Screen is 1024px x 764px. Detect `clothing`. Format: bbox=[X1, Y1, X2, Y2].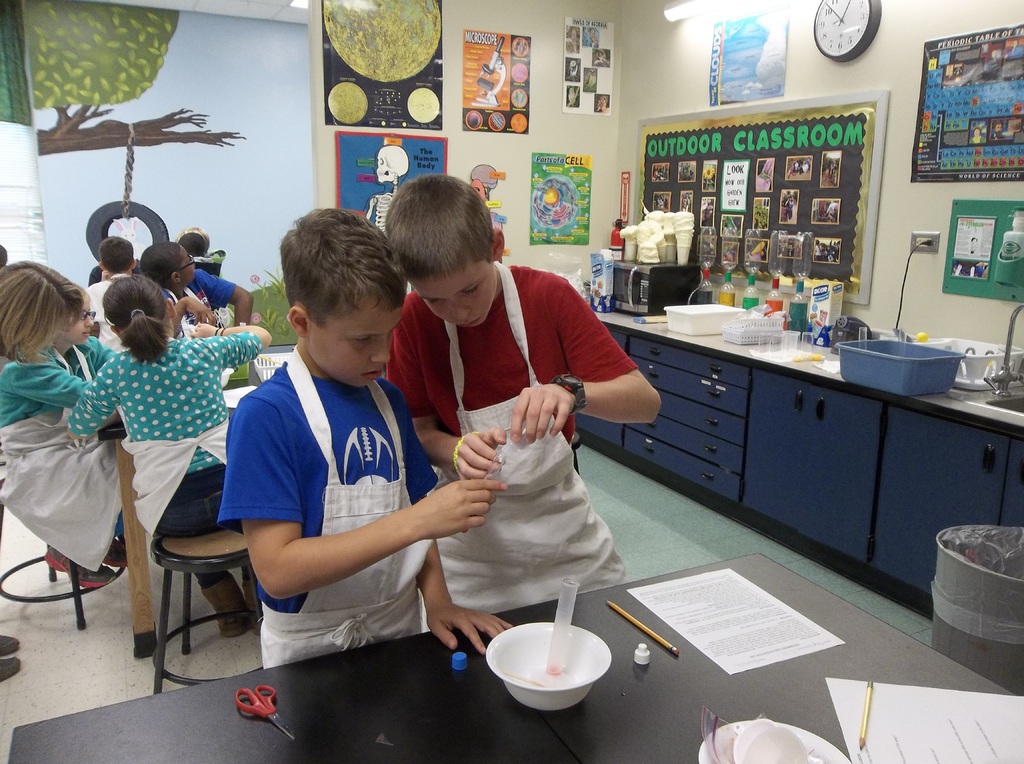
bbox=[386, 261, 637, 633].
